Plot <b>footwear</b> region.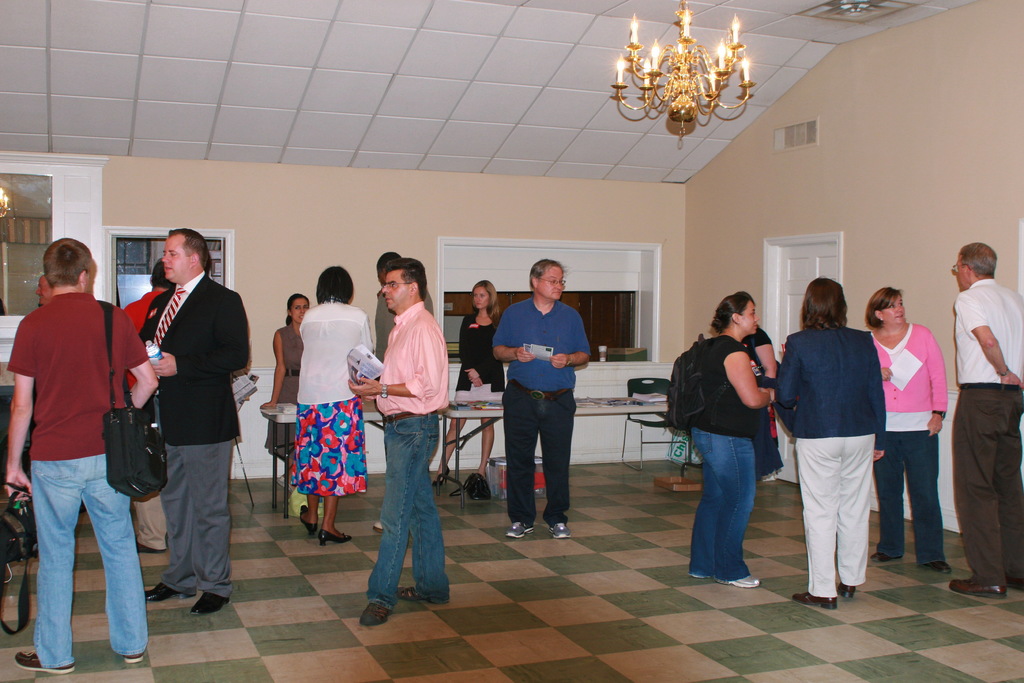
Plotted at (x1=500, y1=523, x2=531, y2=539).
